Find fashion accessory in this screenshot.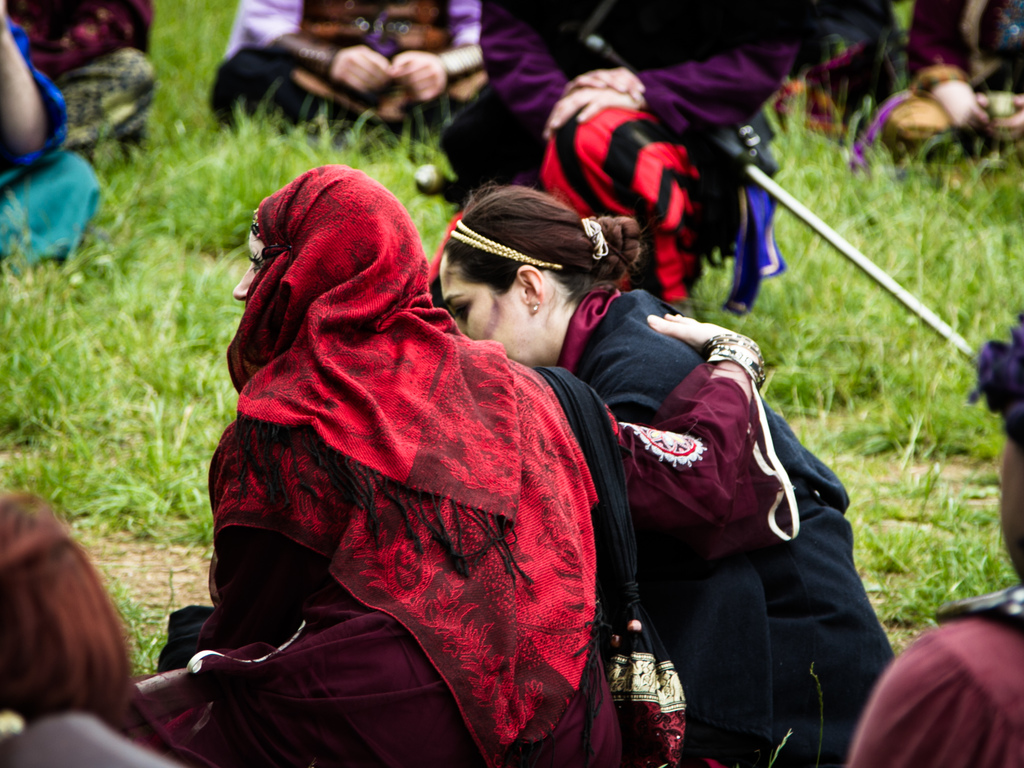
The bounding box for fashion accessory is 706,330,770,387.
